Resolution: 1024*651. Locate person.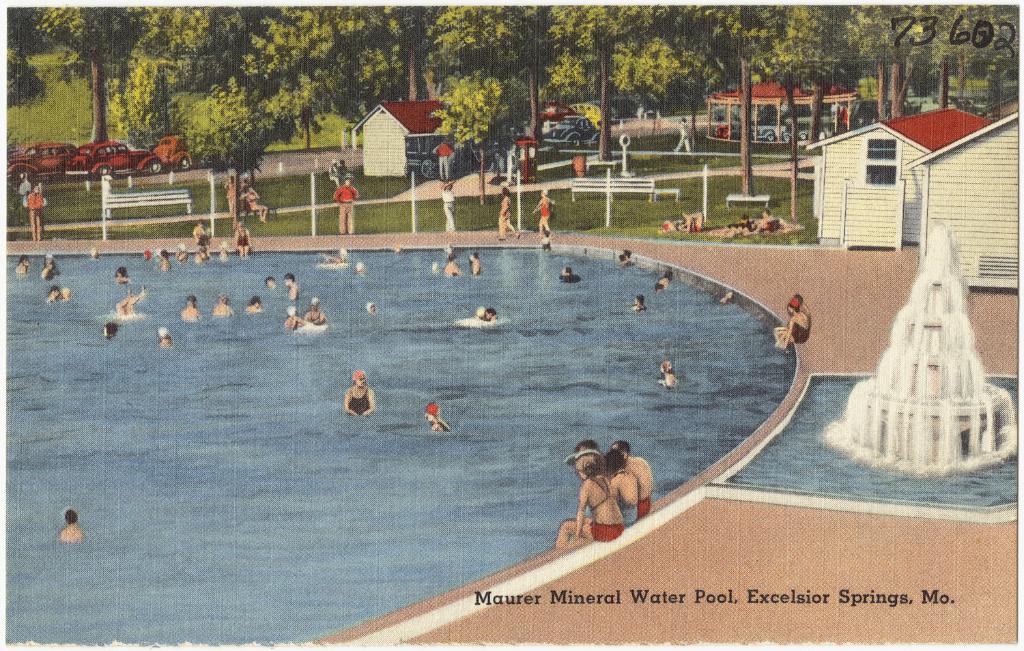
<box>336,175,358,240</box>.
